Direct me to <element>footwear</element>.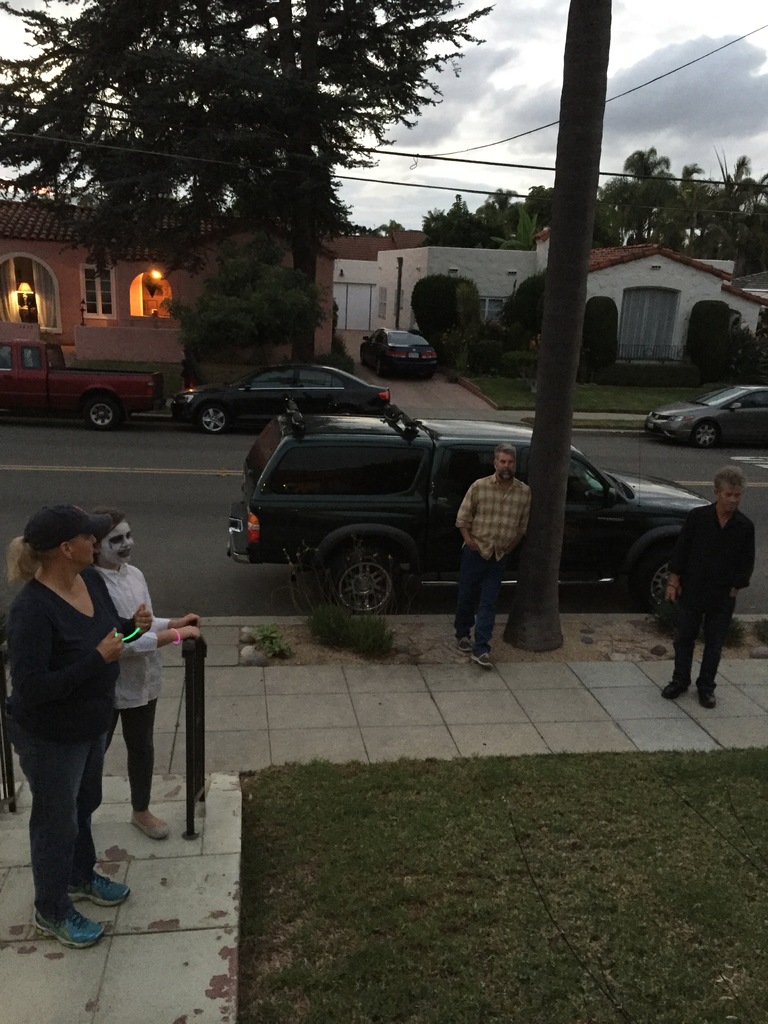
Direction: 126, 806, 179, 844.
